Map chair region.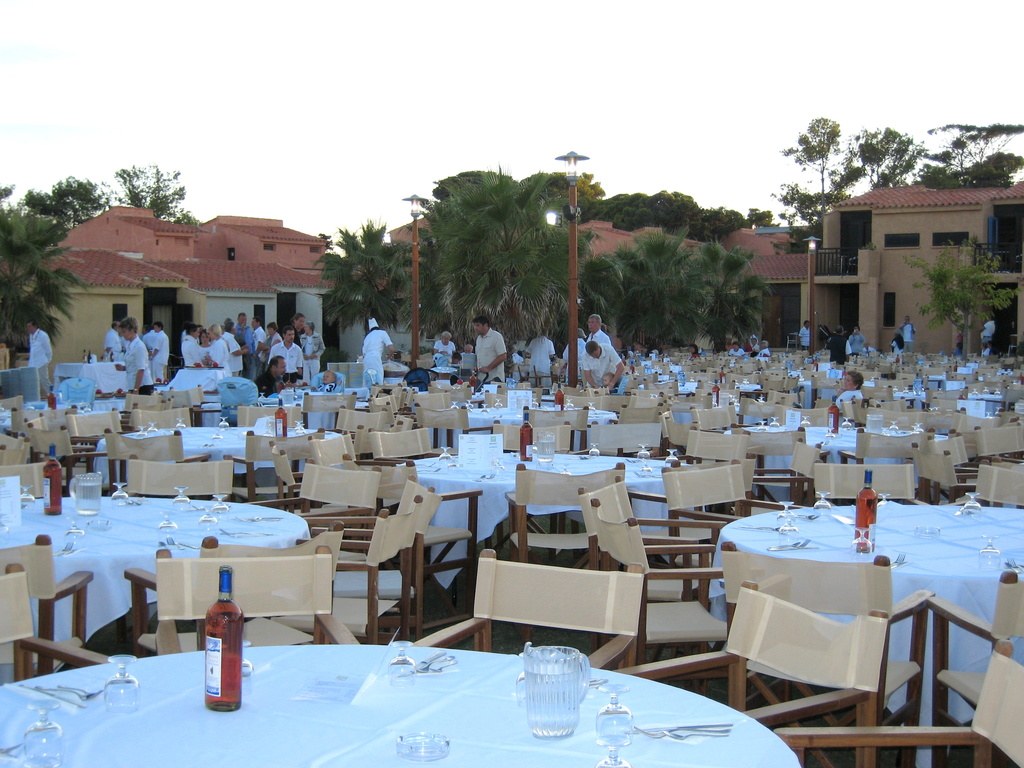
Mapped to rect(342, 447, 488, 595).
